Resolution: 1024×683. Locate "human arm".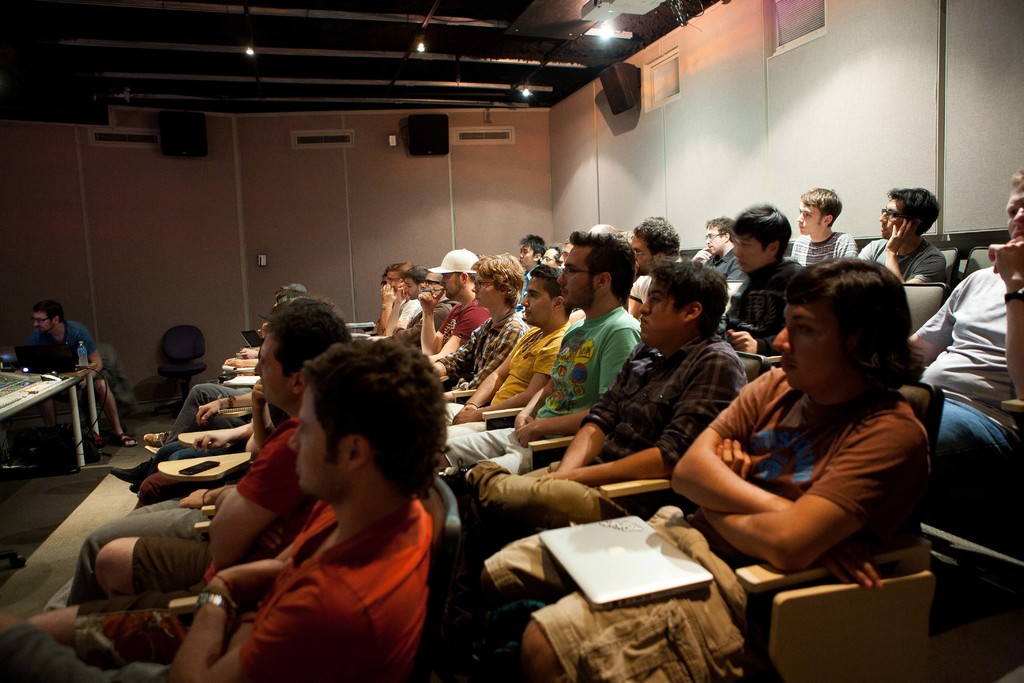
region(237, 340, 267, 358).
